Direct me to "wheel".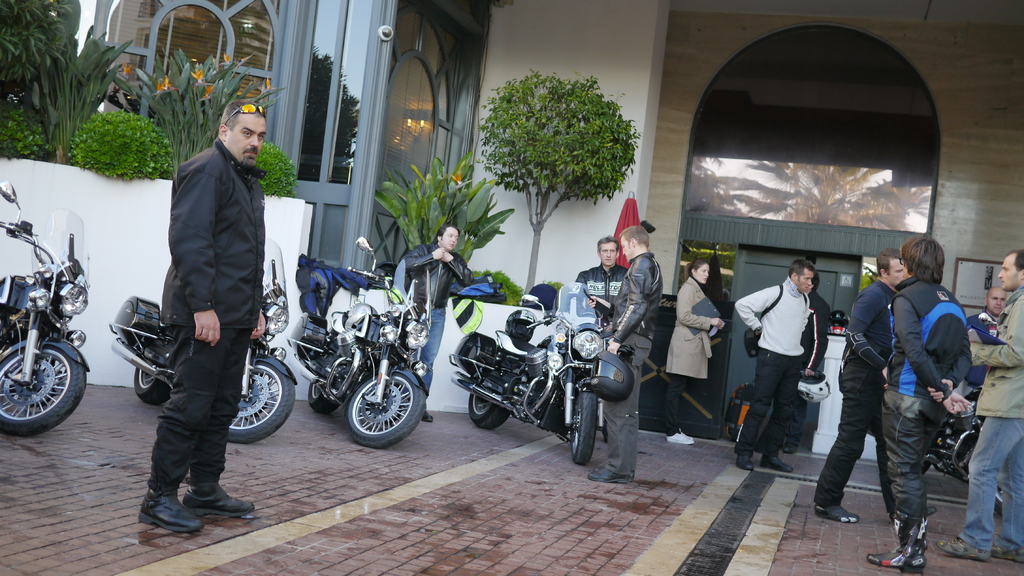
Direction: locate(991, 487, 1009, 515).
